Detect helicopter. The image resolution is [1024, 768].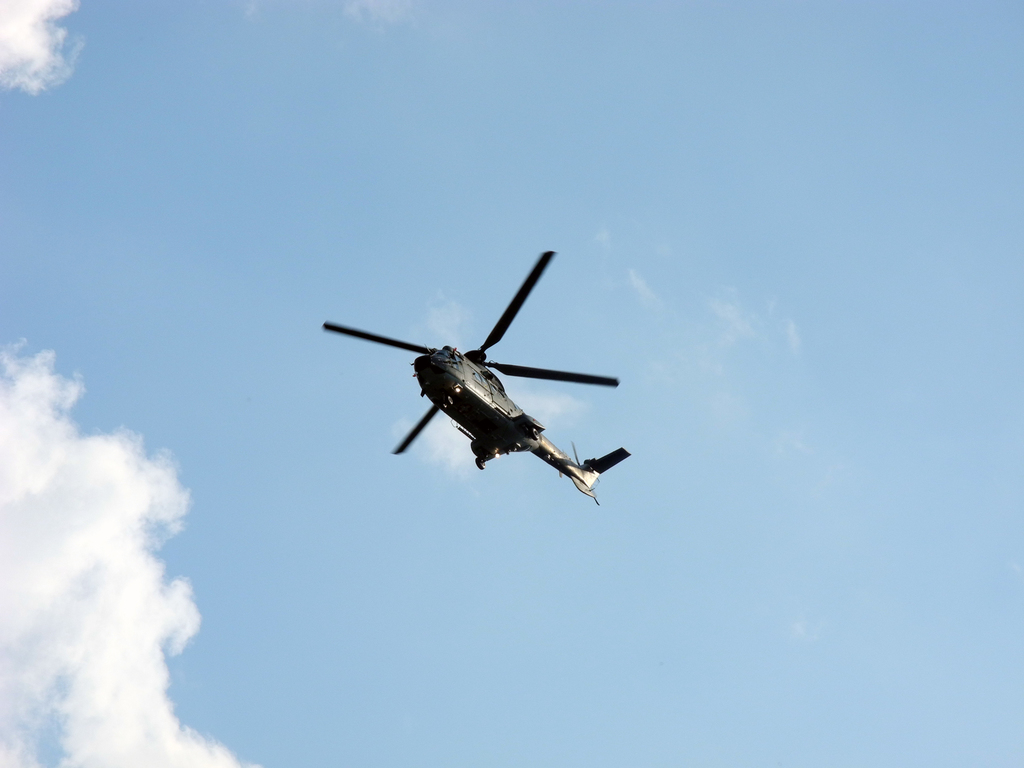
(x1=323, y1=250, x2=634, y2=504).
